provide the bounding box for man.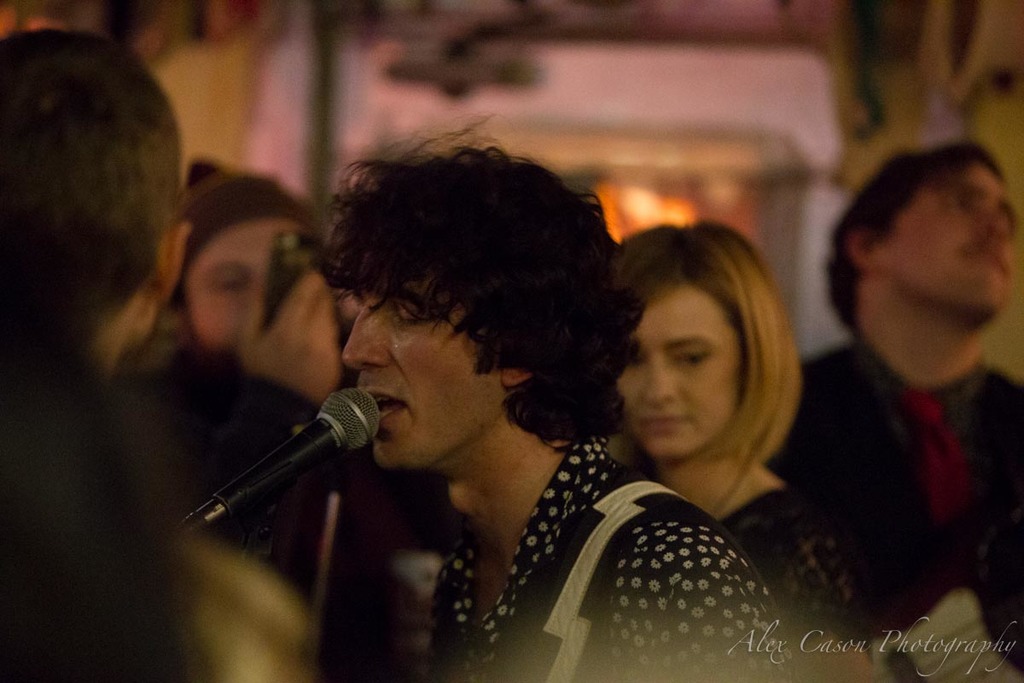
764:131:1023:664.
